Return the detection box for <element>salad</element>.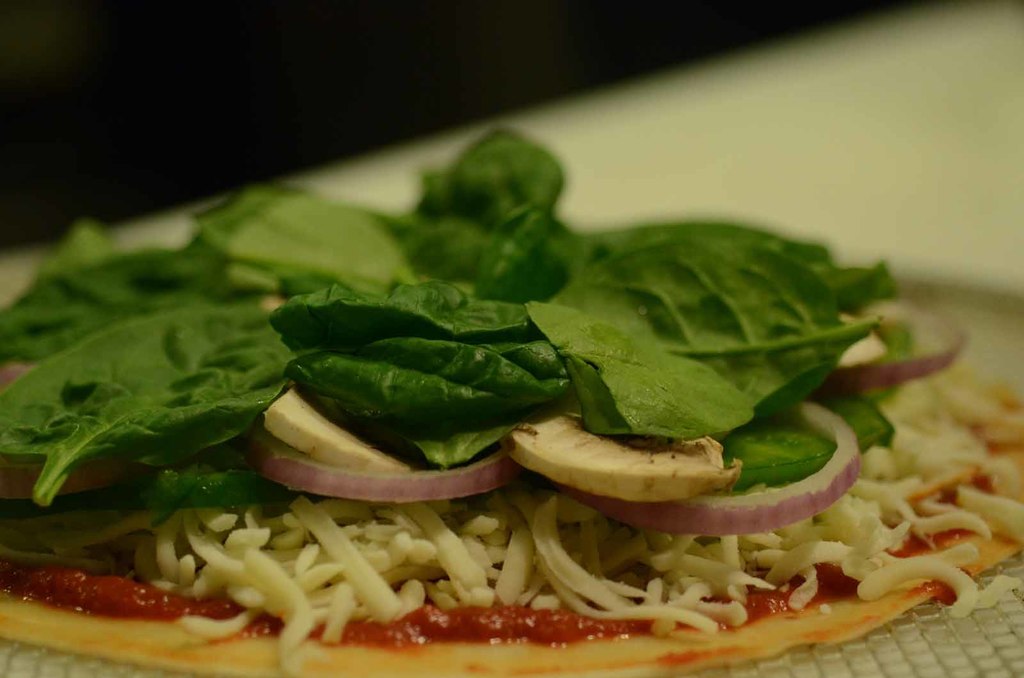
0, 132, 1023, 677.
